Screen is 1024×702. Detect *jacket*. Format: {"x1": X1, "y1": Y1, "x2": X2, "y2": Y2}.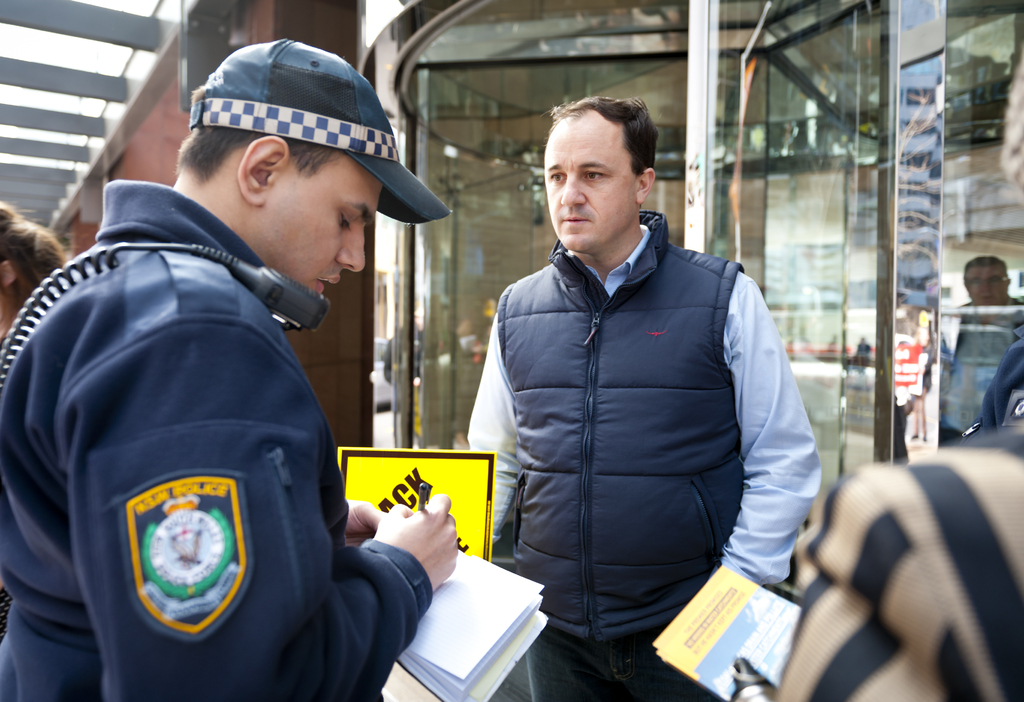
{"x1": 11, "y1": 135, "x2": 387, "y2": 701}.
